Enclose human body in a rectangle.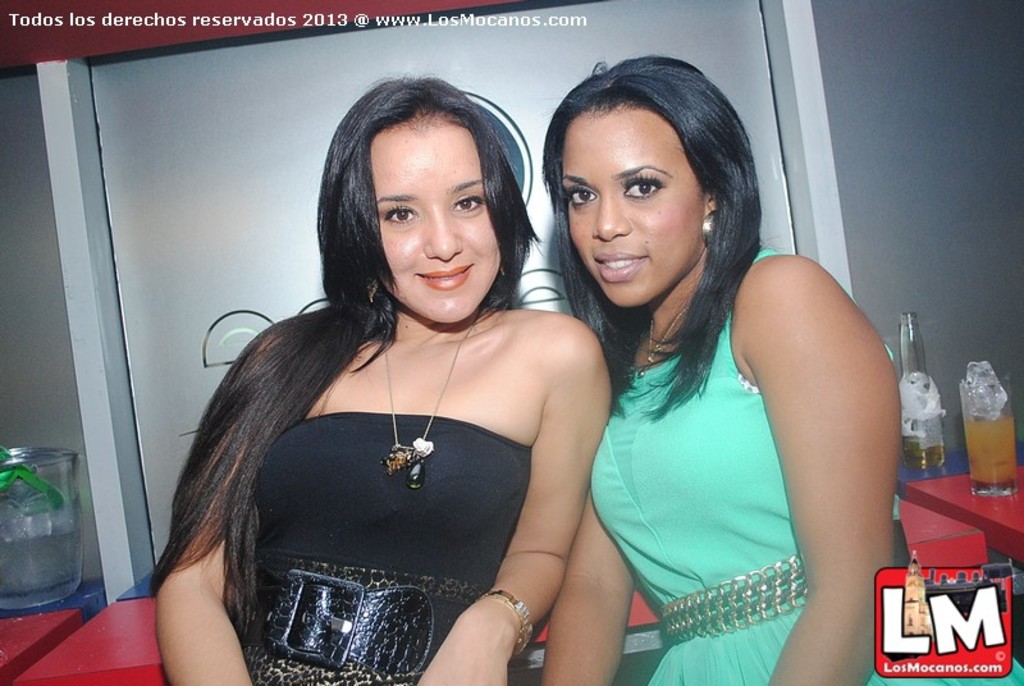
<region>527, 105, 893, 655</region>.
